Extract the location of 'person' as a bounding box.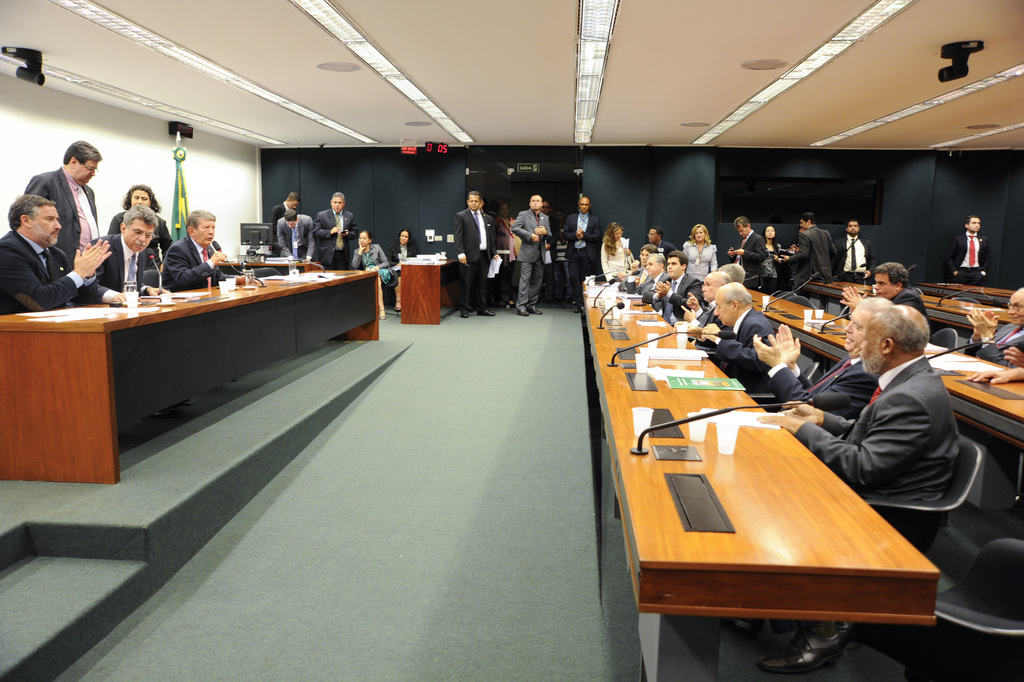
(x1=541, y1=202, x2=553, y2=217).
